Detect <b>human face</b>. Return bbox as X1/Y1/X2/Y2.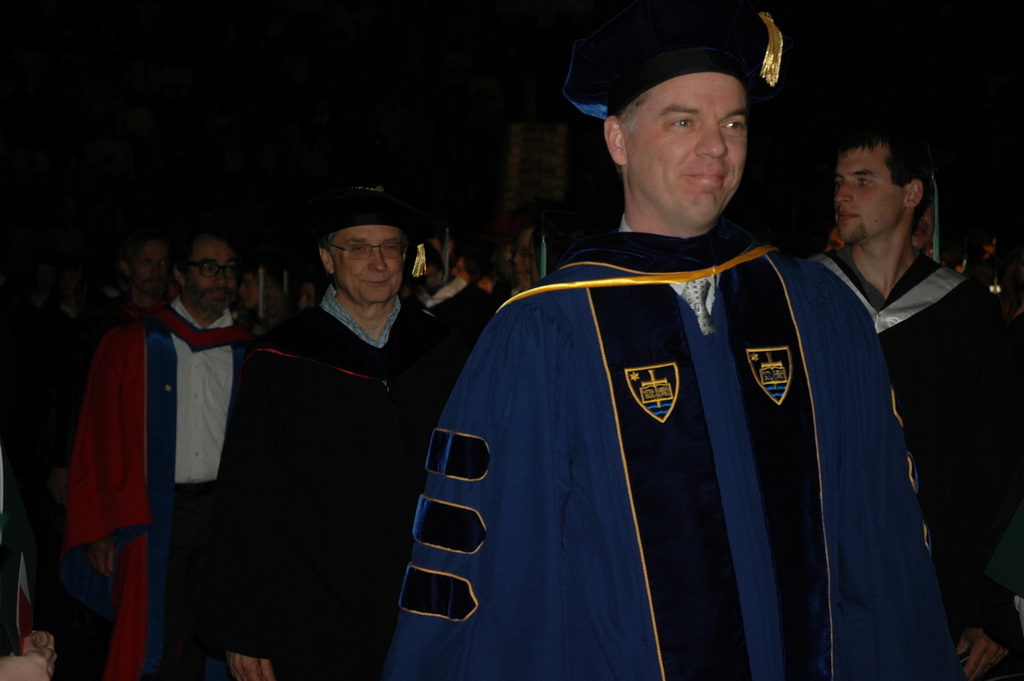
134/239/166/290.
